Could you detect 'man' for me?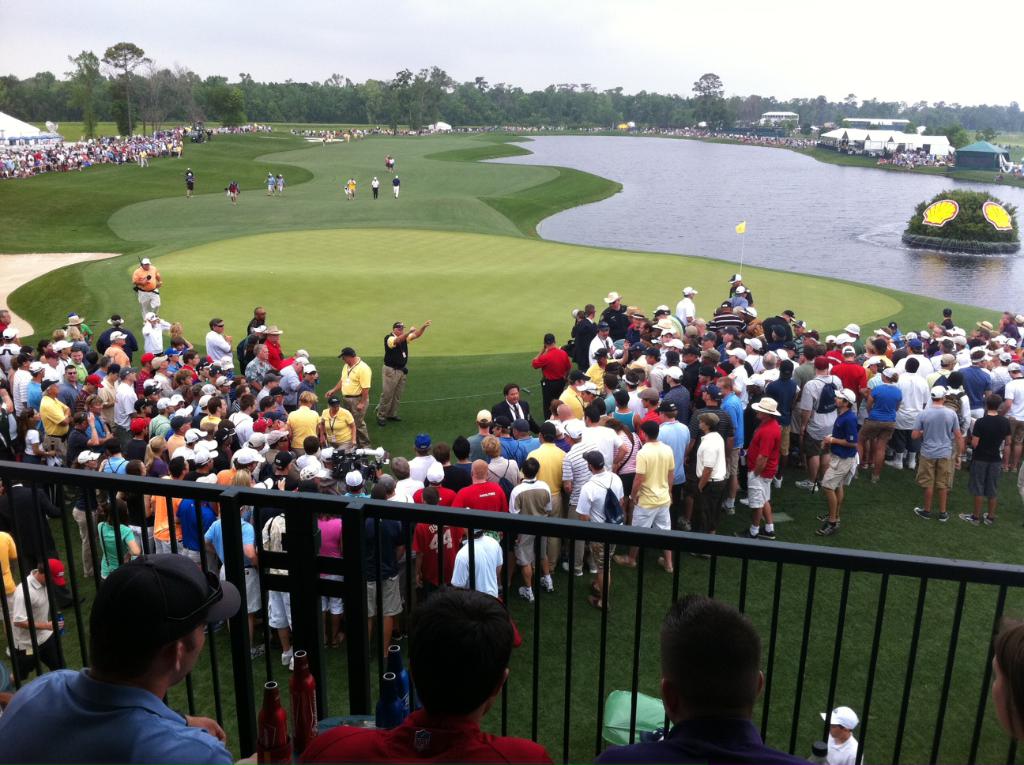
Detection result: 366,472,418,567.
